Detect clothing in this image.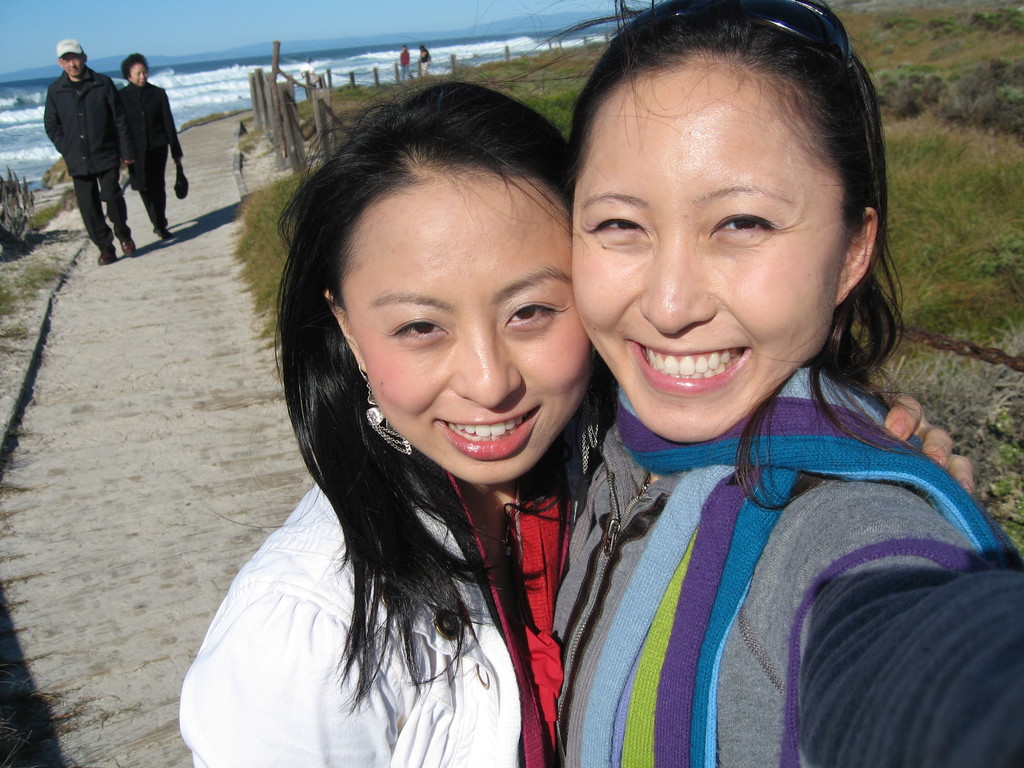
Detection: bbox=[534, 243, 991, 767].
